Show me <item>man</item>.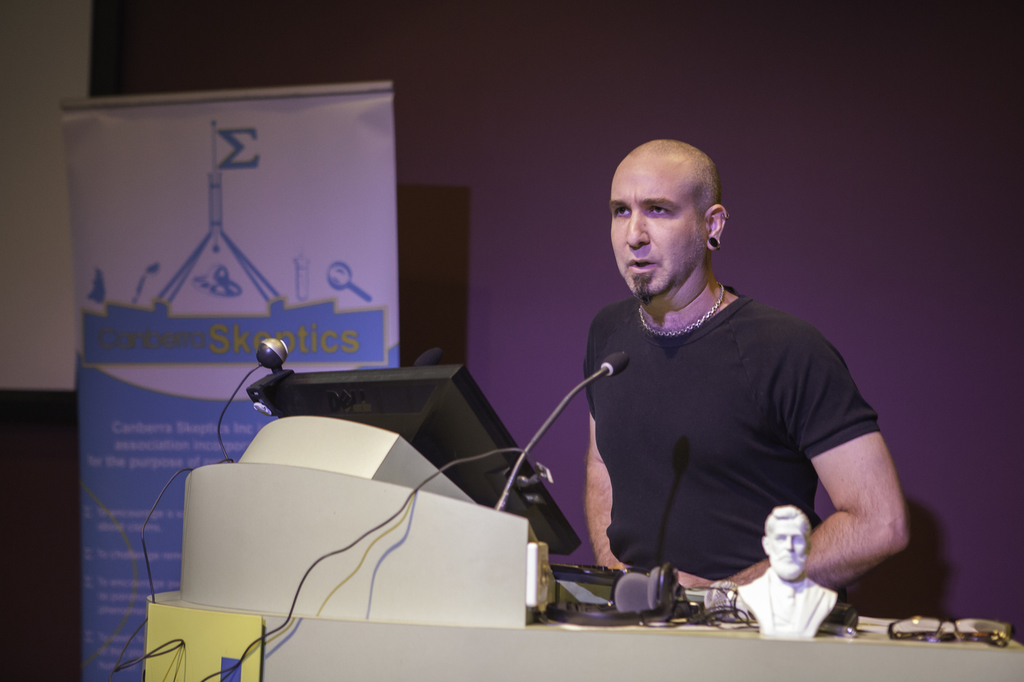
<item>man</item> is here: (left=734, top=505, right=838, bottom=641).
